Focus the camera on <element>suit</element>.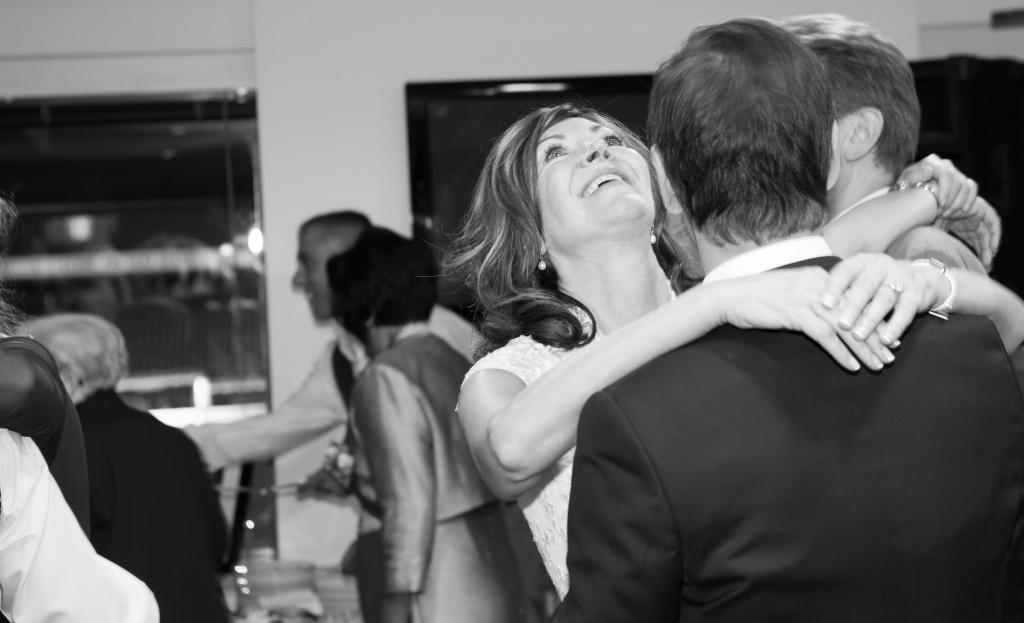
Focus region: (x1=561, y1=235, x2=1022, y2=622).
